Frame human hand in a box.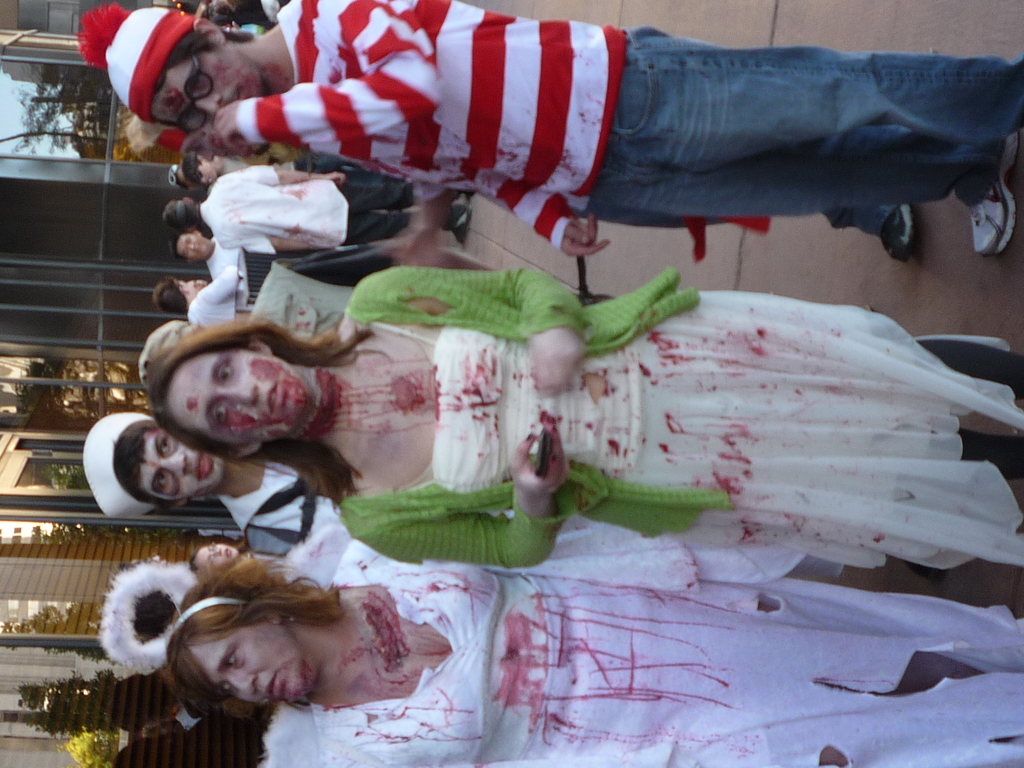
BBox(506, 409, 572, 503).
